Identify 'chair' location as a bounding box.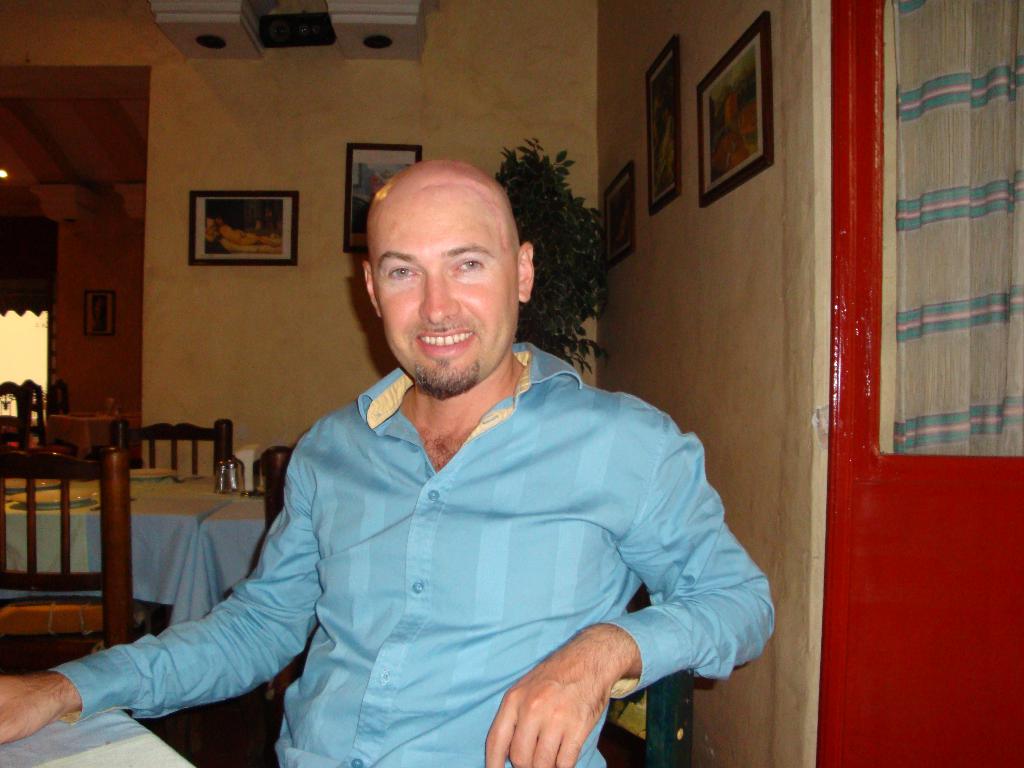
{"x1": 106, "y1": 414, "x2": 237, "y2": 481}.
